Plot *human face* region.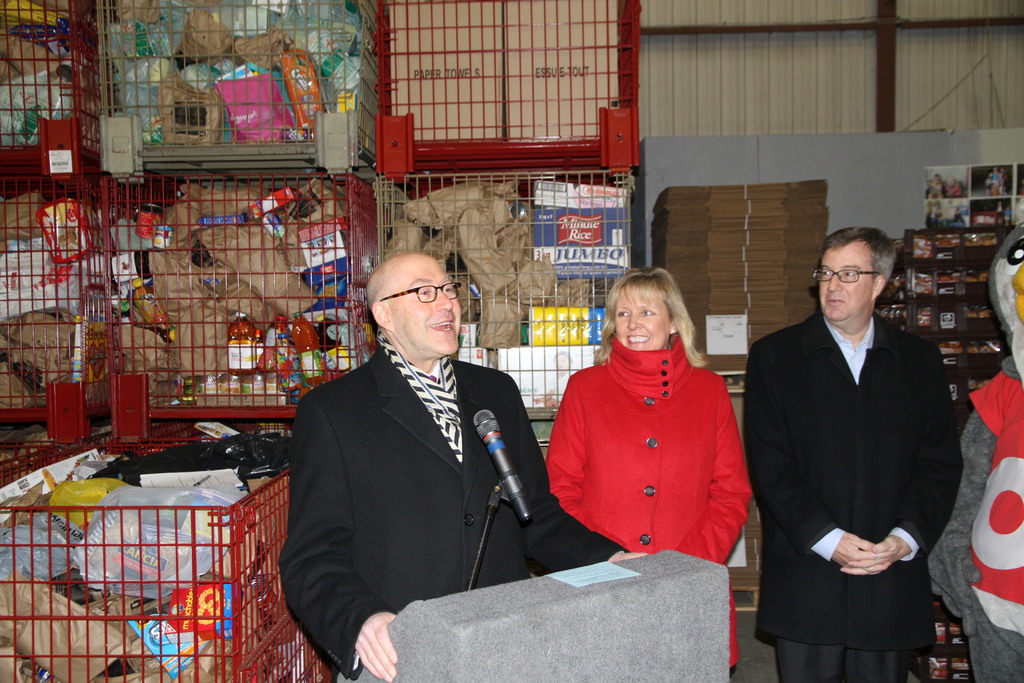
Plotted at 614 293 673 352.
